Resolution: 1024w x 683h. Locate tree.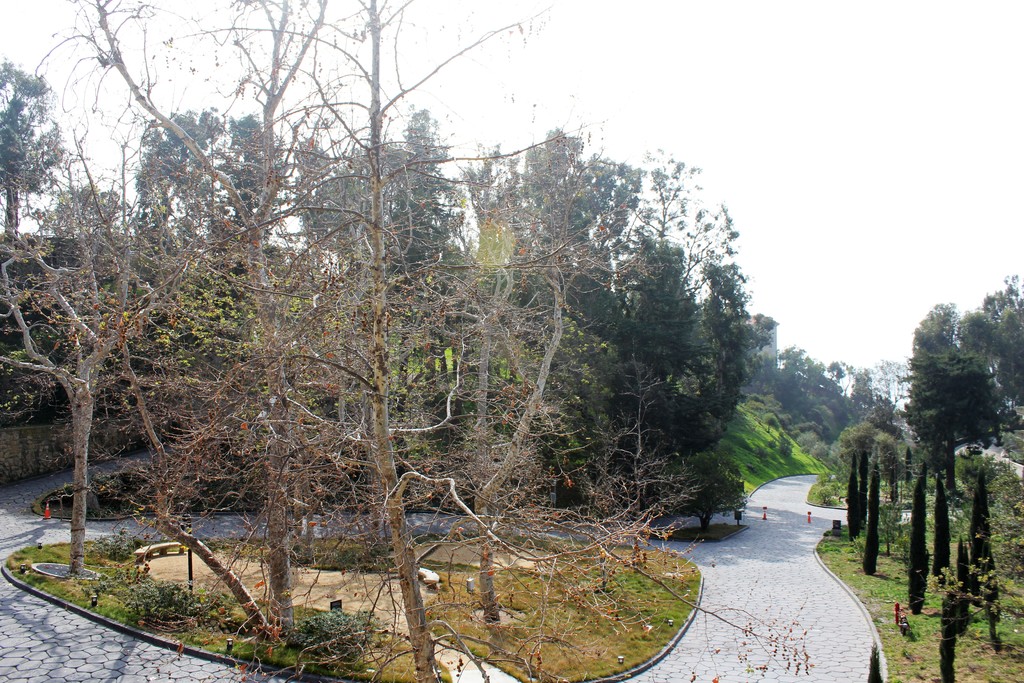
detection(945, 578, 977, 682).
